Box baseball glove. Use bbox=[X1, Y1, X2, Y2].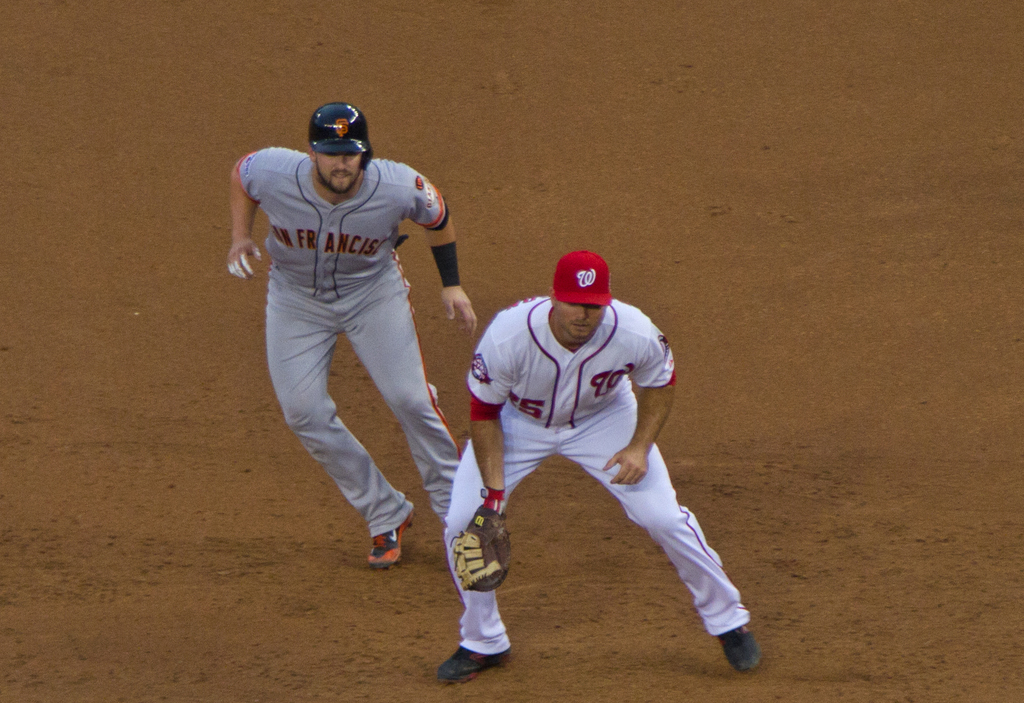
bbox=[450, 505, 515, 592].
